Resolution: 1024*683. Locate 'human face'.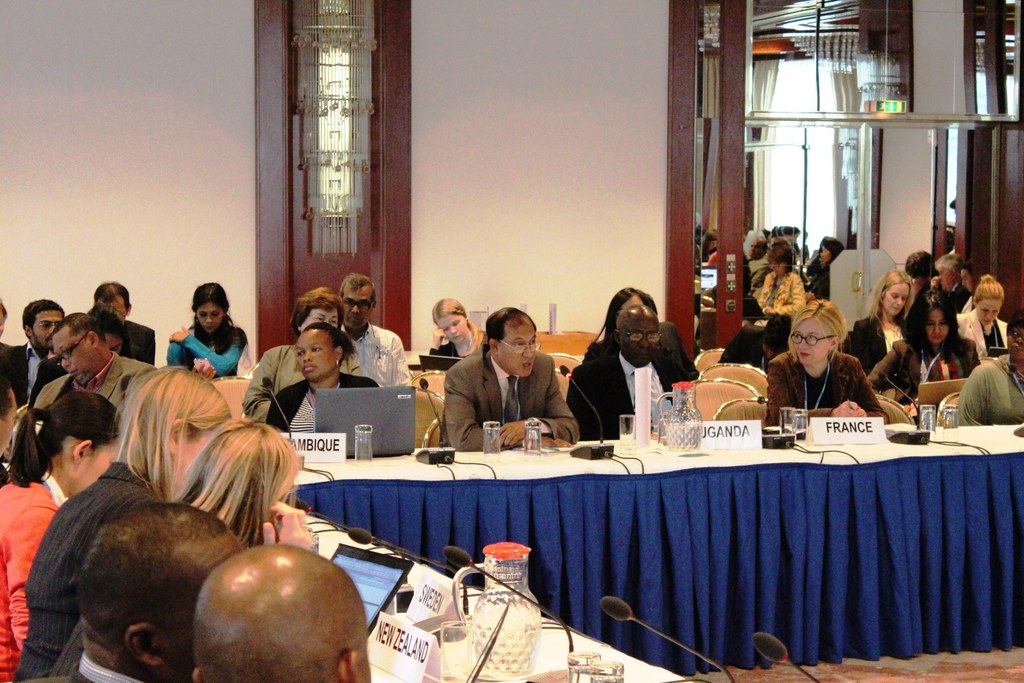
box(926, 308, 950, 346).
